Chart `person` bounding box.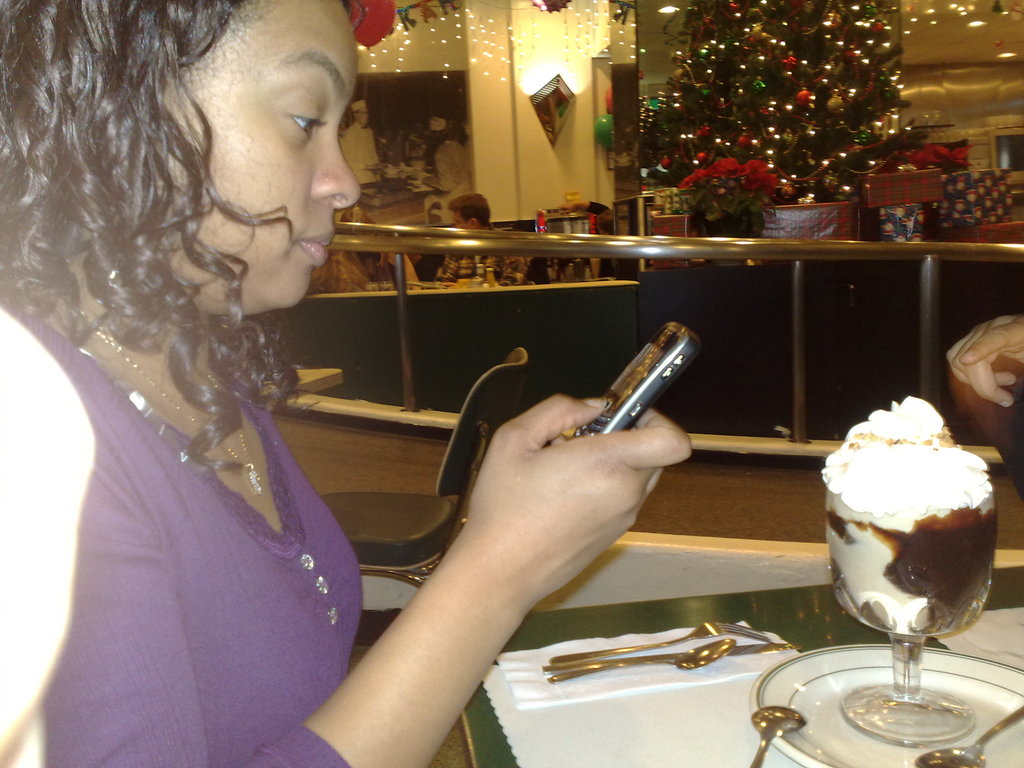
Charted: detection(431, 189, 525, 292).
